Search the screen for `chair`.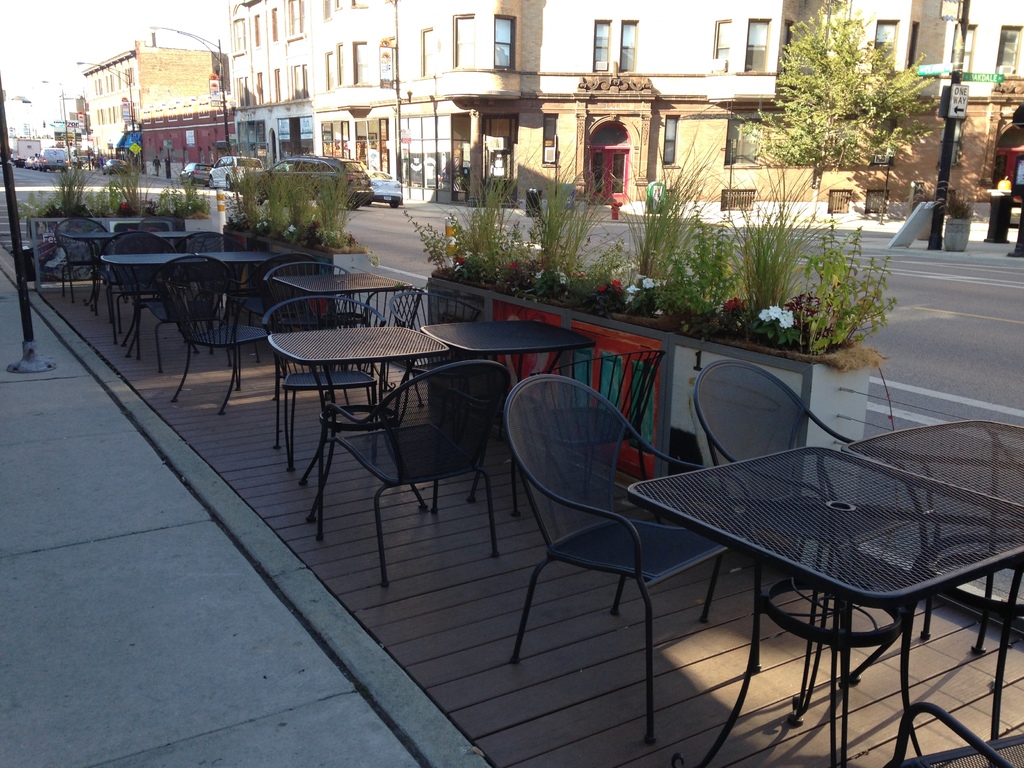
Found at detection(388, 291, 477, 406).
